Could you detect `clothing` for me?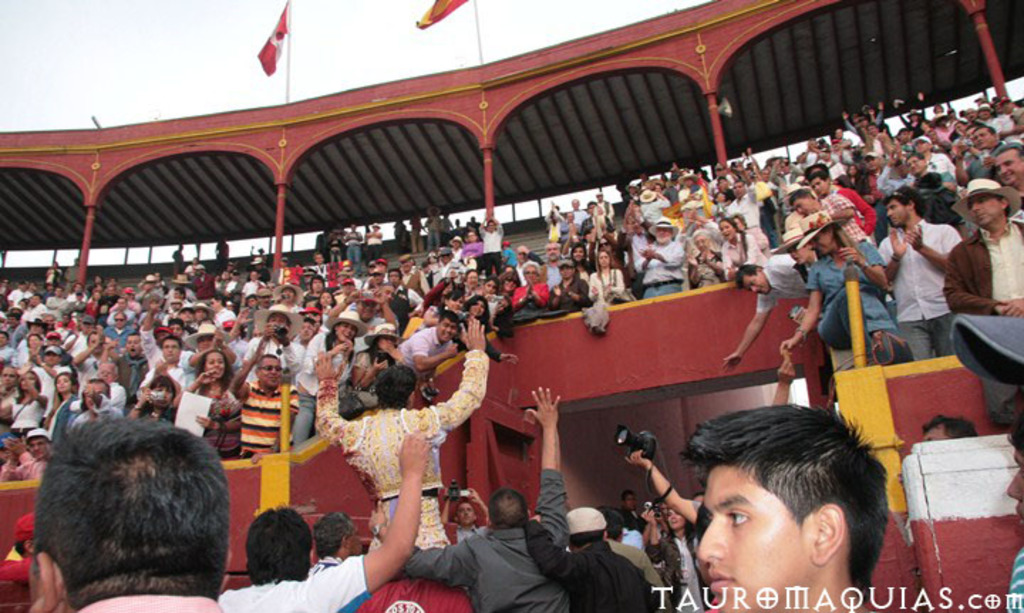
Detection result: BBox(641, 531, 715, 612).
